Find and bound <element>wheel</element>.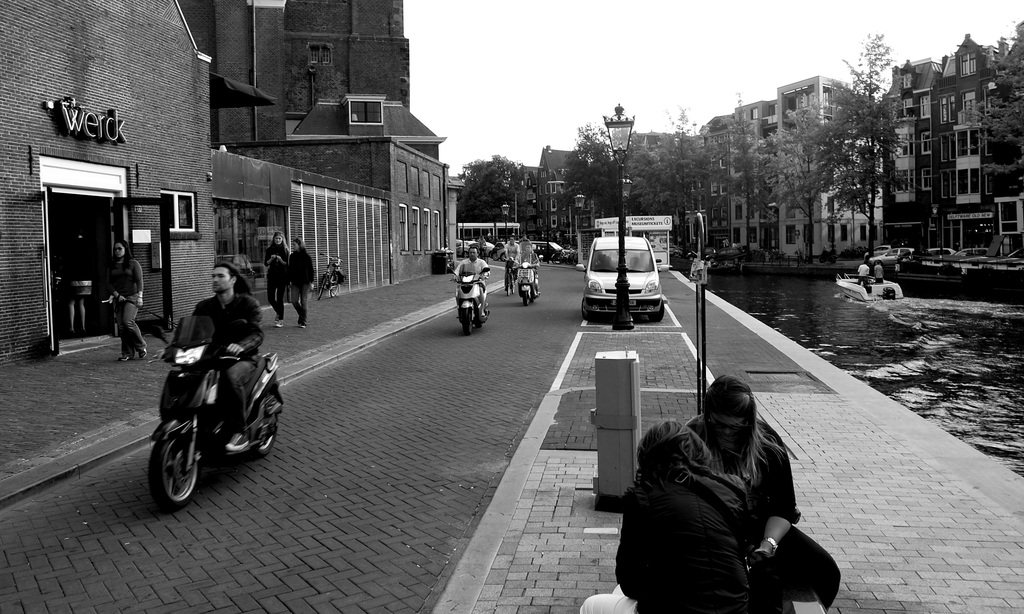
Bound: {"x1": 480, "y1": 319, "x2": 488, "y2": 328}.
